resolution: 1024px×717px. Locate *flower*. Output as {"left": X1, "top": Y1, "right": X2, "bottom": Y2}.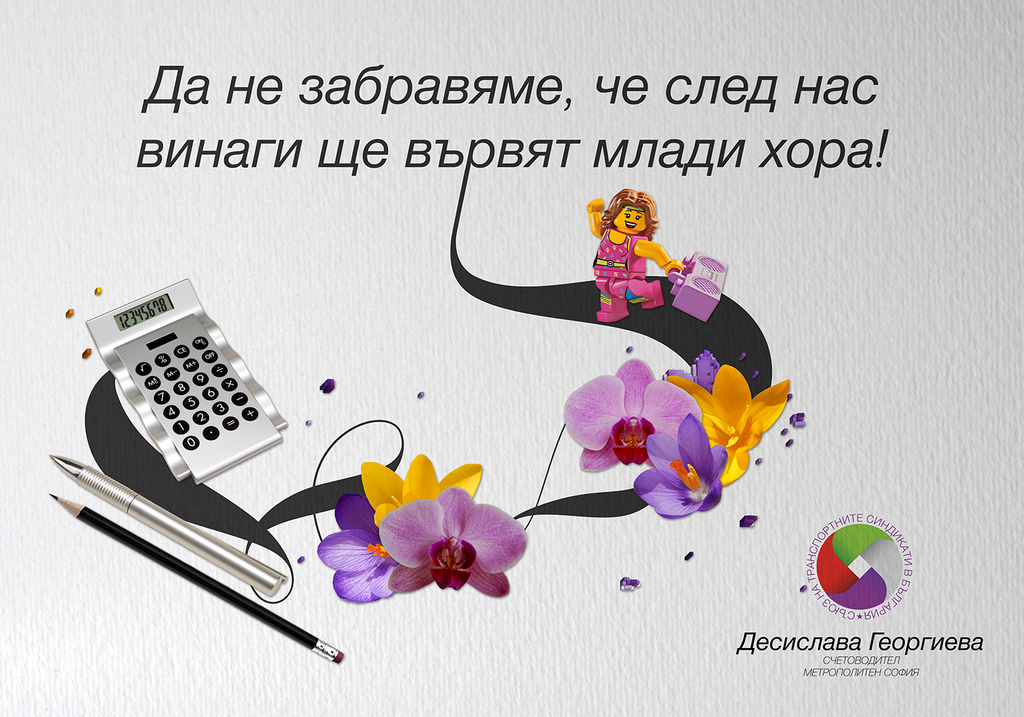
{"left": 315, "top": 492, "right": 415, "bottom": 611}.
